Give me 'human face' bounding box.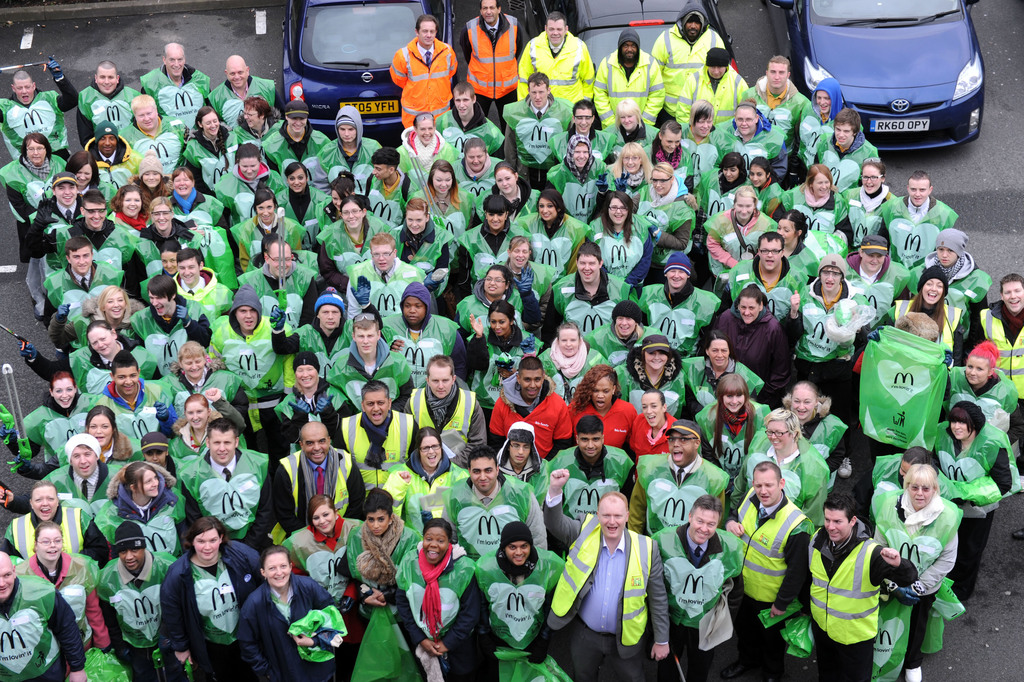
Rect(233, 304, 257, 329).
